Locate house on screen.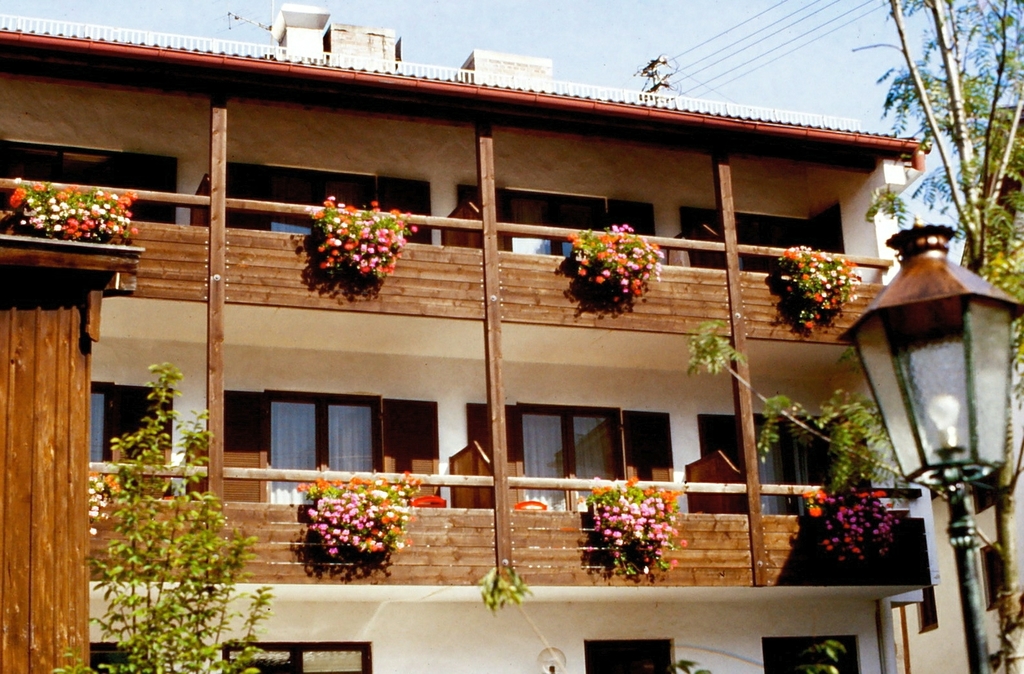
On screen at [0,8,923,673].
